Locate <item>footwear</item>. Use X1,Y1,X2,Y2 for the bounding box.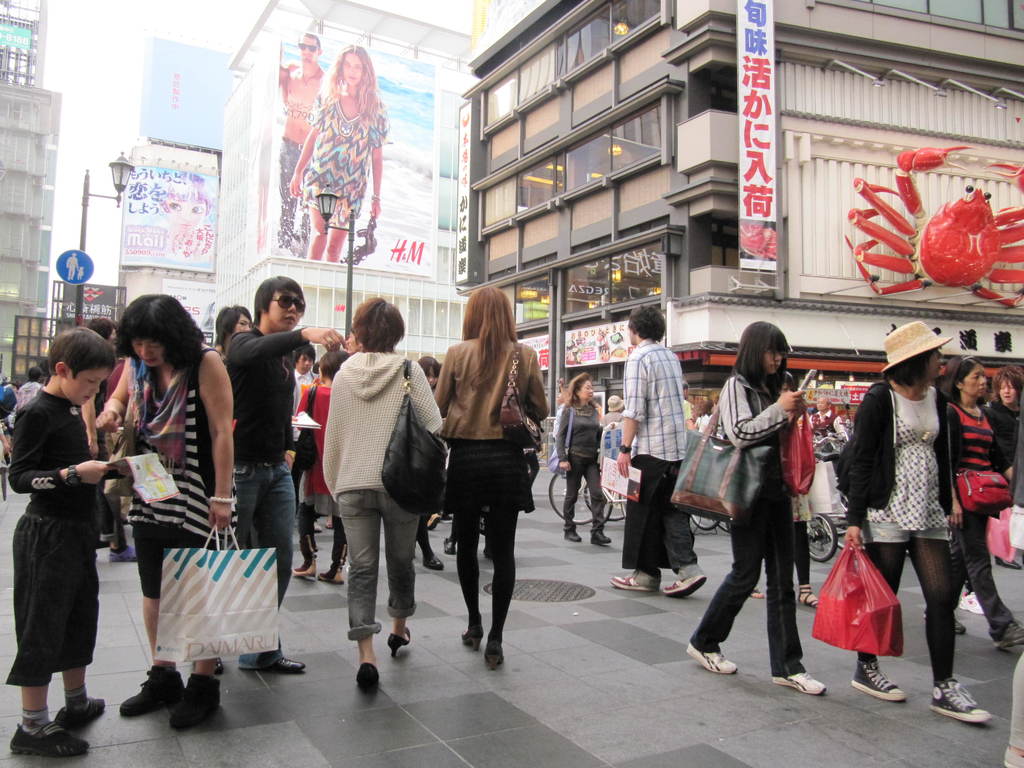
932,672,1005,737.
